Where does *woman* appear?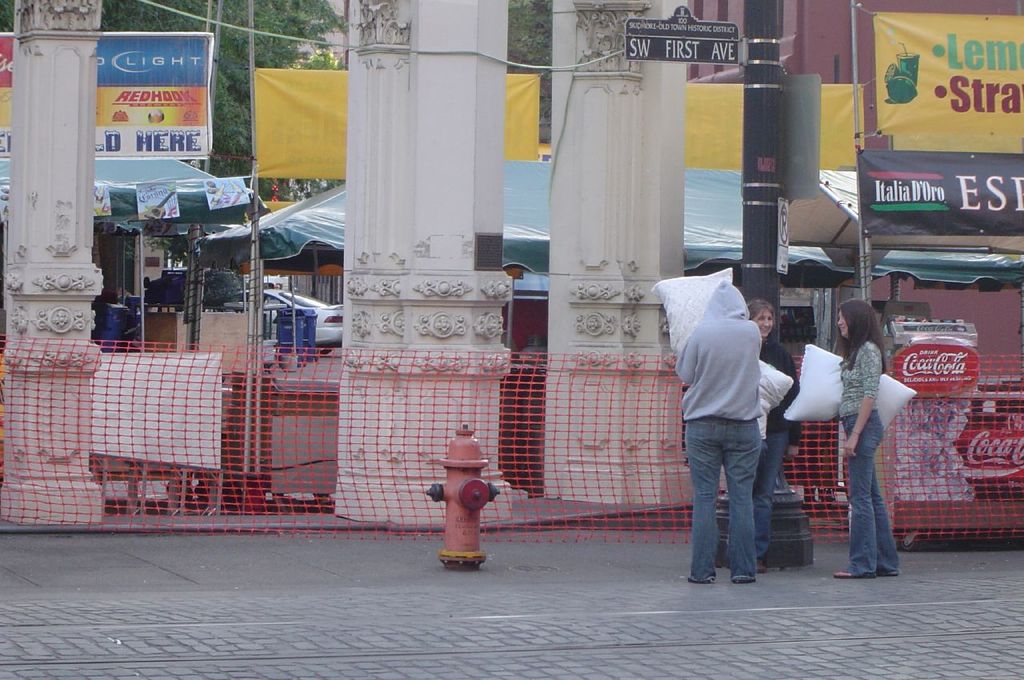
Appears at box=[722, 298, 802, 574].
